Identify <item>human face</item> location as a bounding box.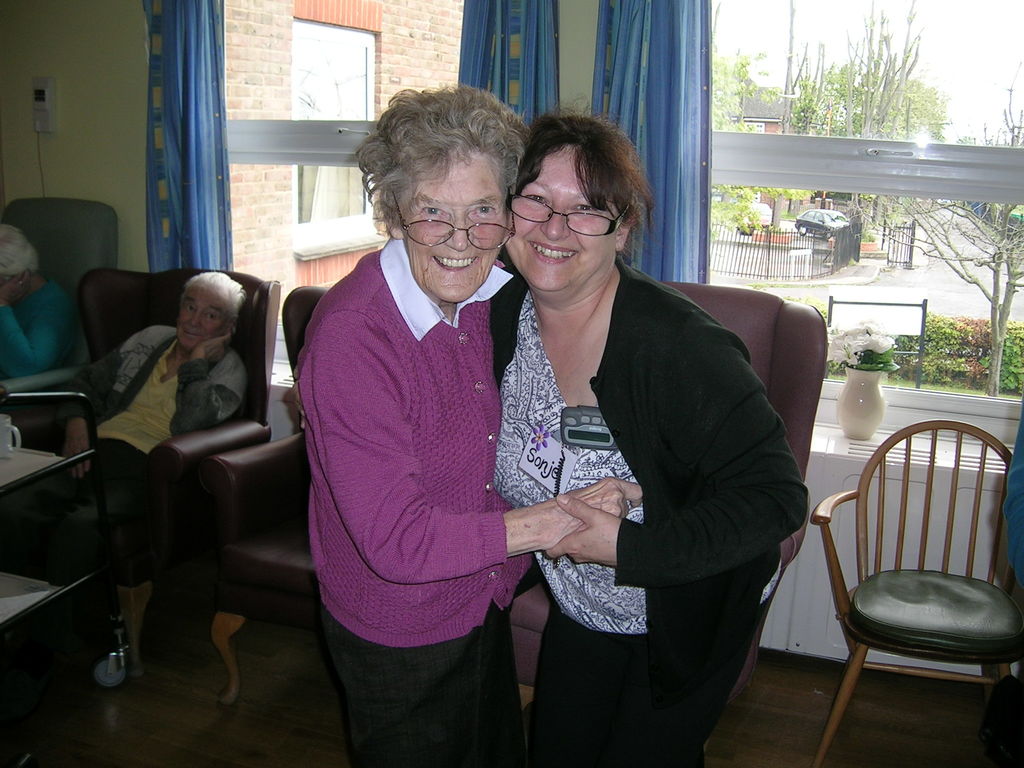
(x1=503, y1=141, x2=618, y2=291).
